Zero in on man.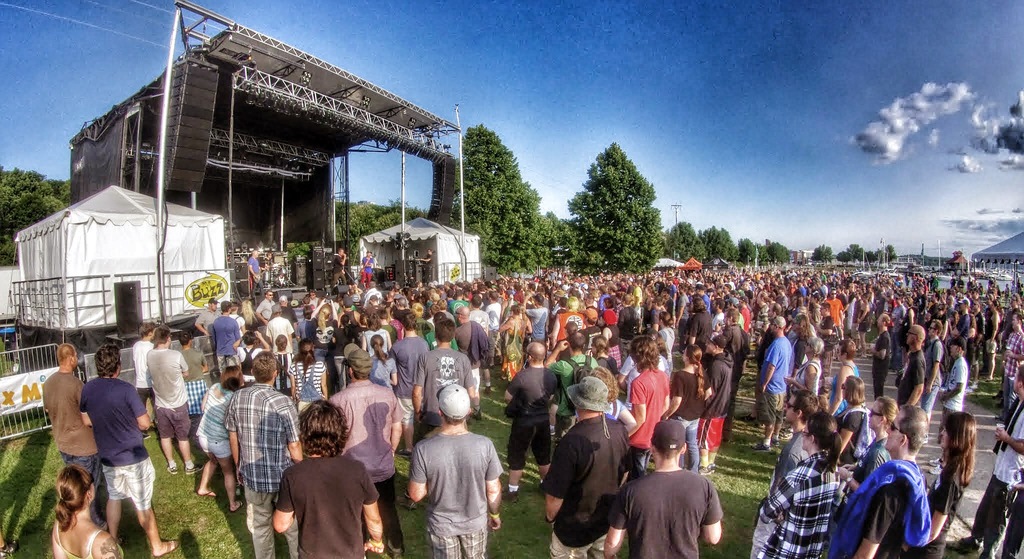
Zeroed in: box(42, 346, 94, 485).
